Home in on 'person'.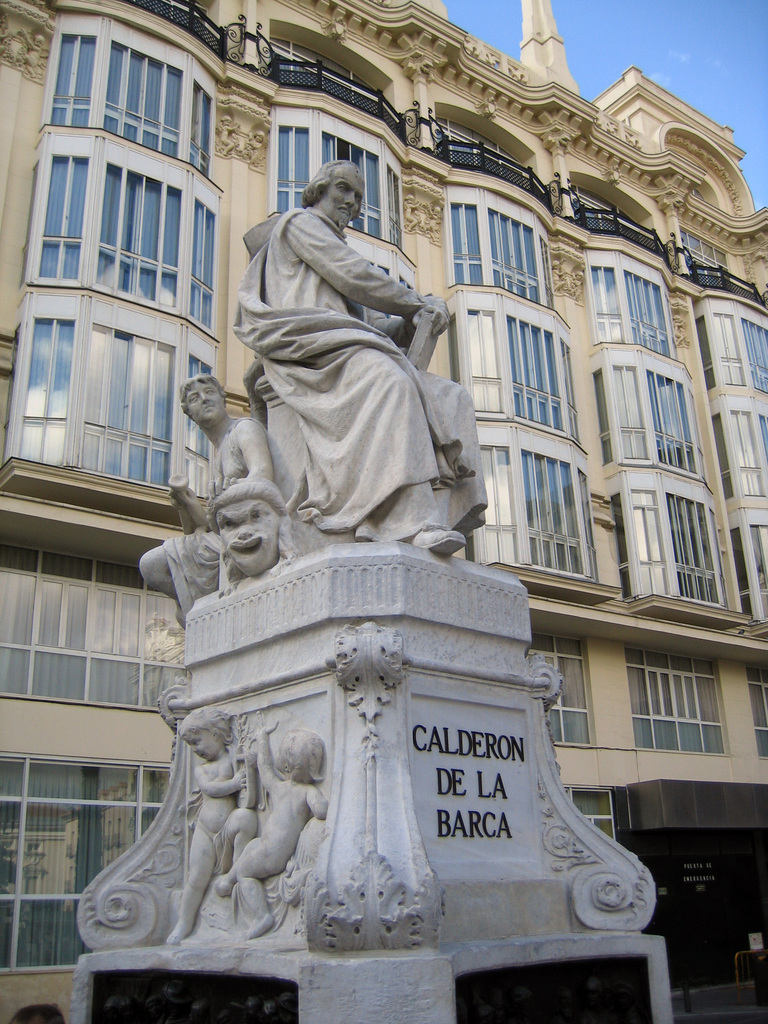
Homed in at <bbox>172, 709, 258, 947</bbox>.
